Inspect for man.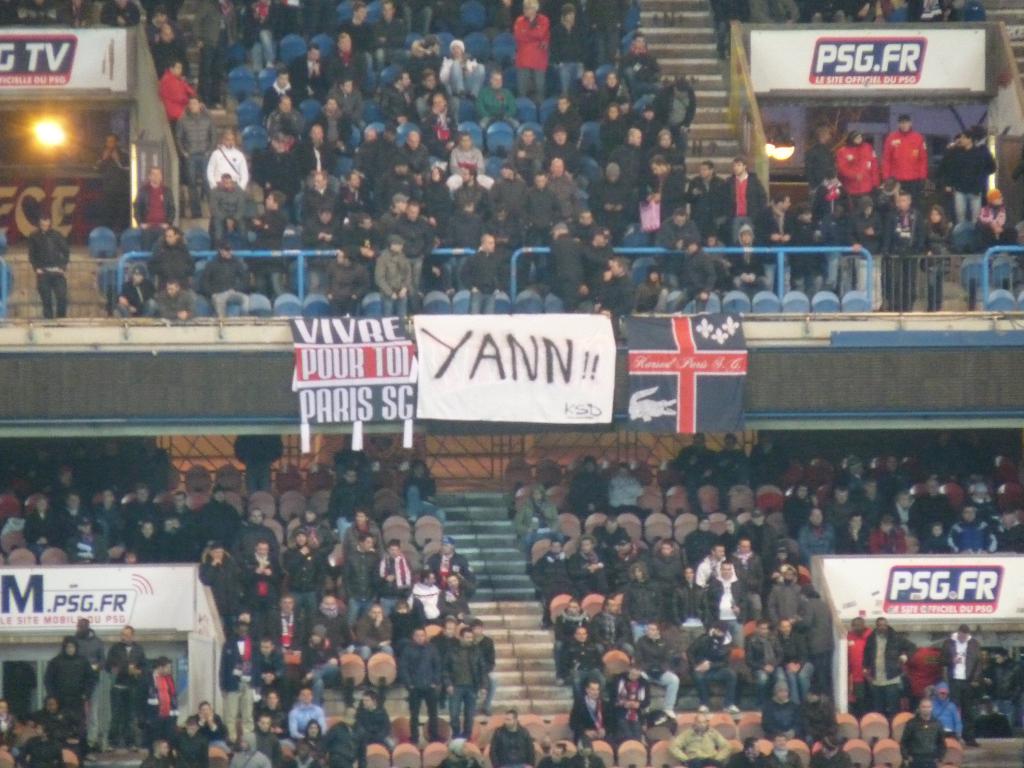
Inspection: 253,712,282,758.
